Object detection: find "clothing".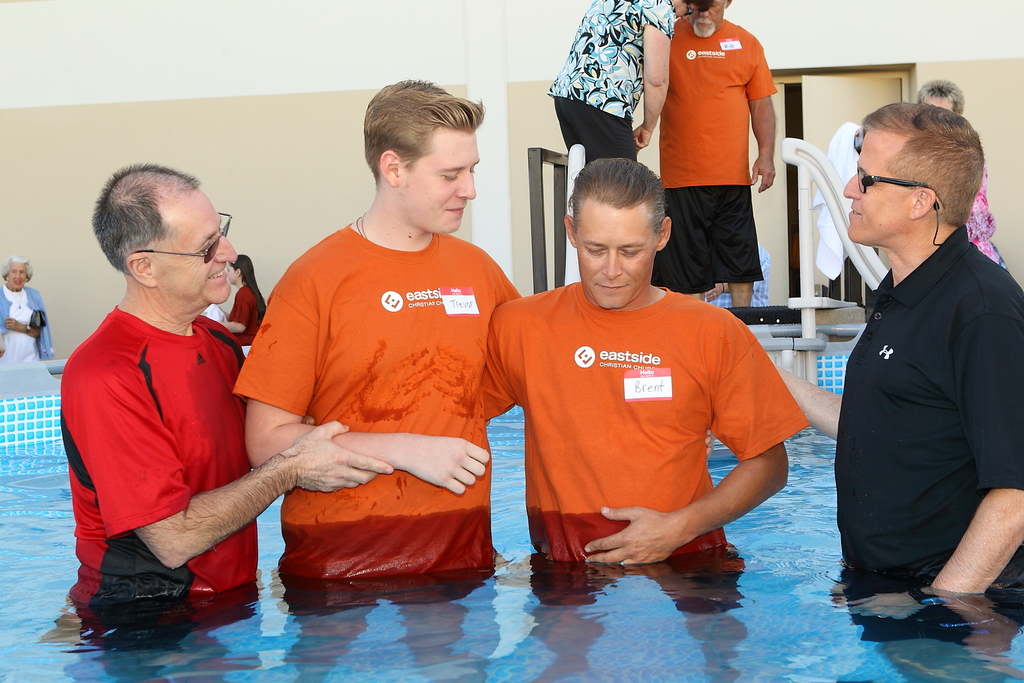
56,309,257,593.
